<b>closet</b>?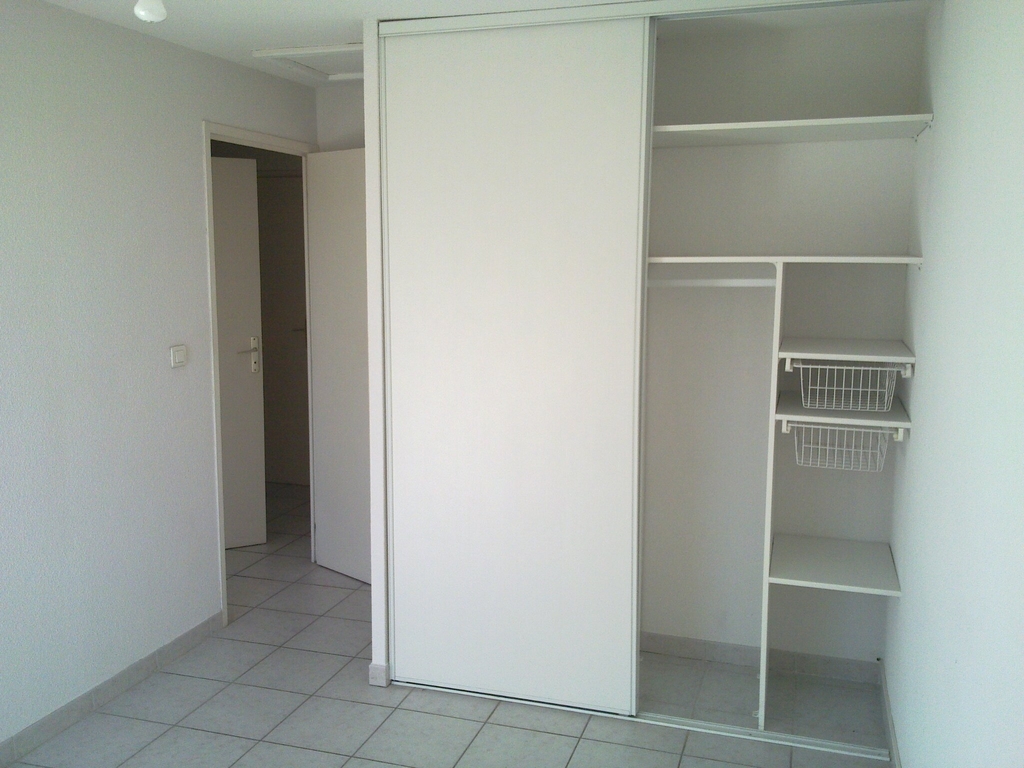
detection(220, 0, 995, 735)
